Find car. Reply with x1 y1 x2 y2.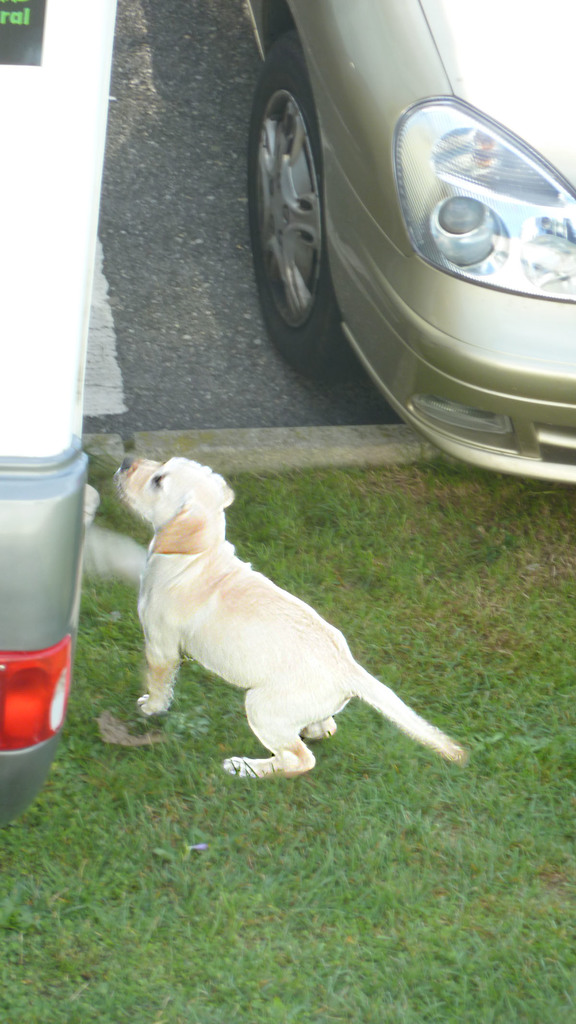
242 0 575 488.
